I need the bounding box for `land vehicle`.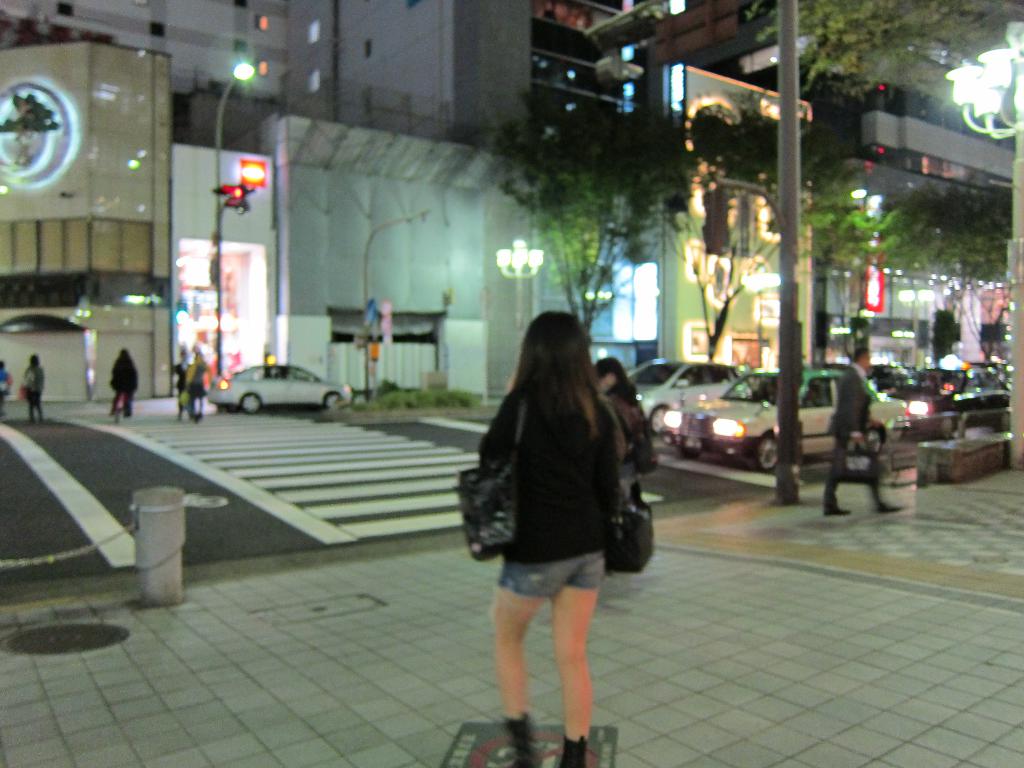
Here it is: 665/368/908/473.
